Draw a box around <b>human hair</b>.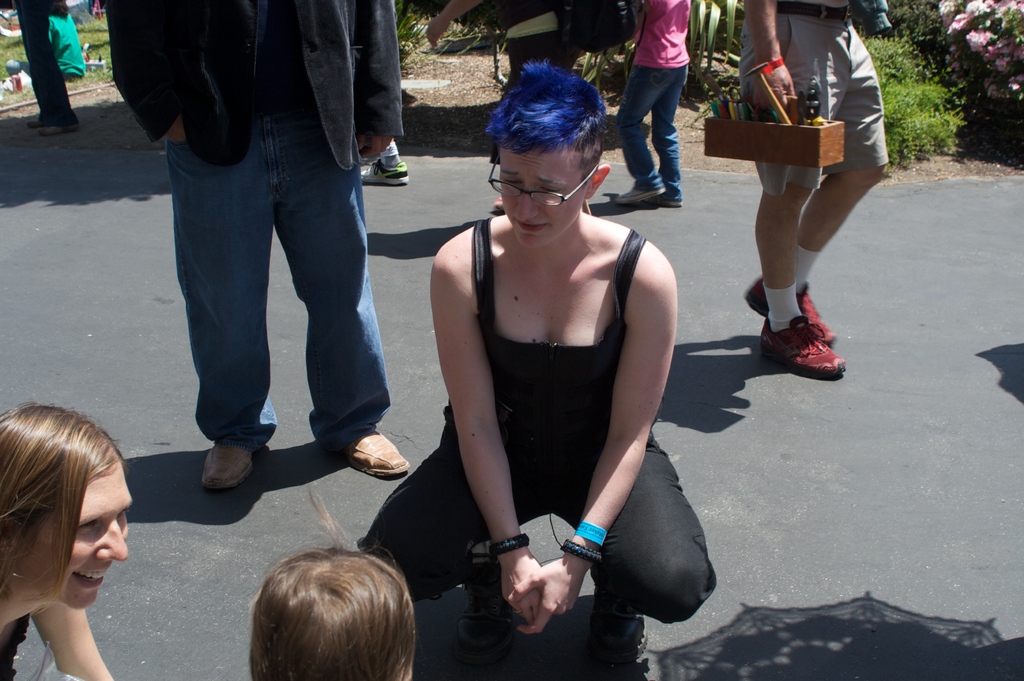
select_region(481, 57, 603, 191).
